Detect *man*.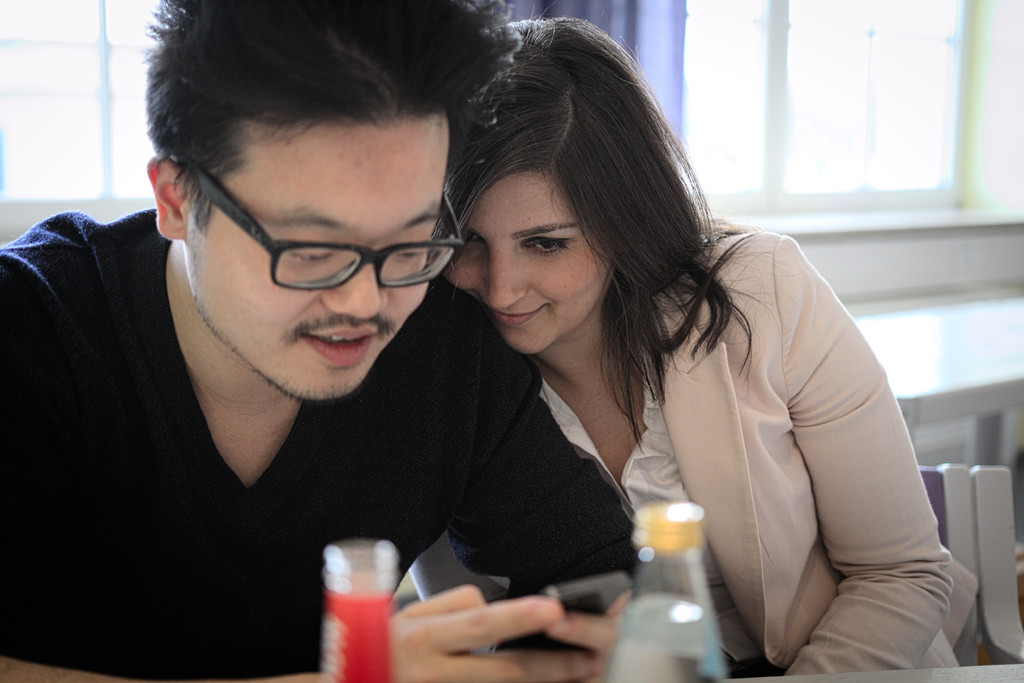
Detected at x1=0, y1=0, x2=655, y2=682.
